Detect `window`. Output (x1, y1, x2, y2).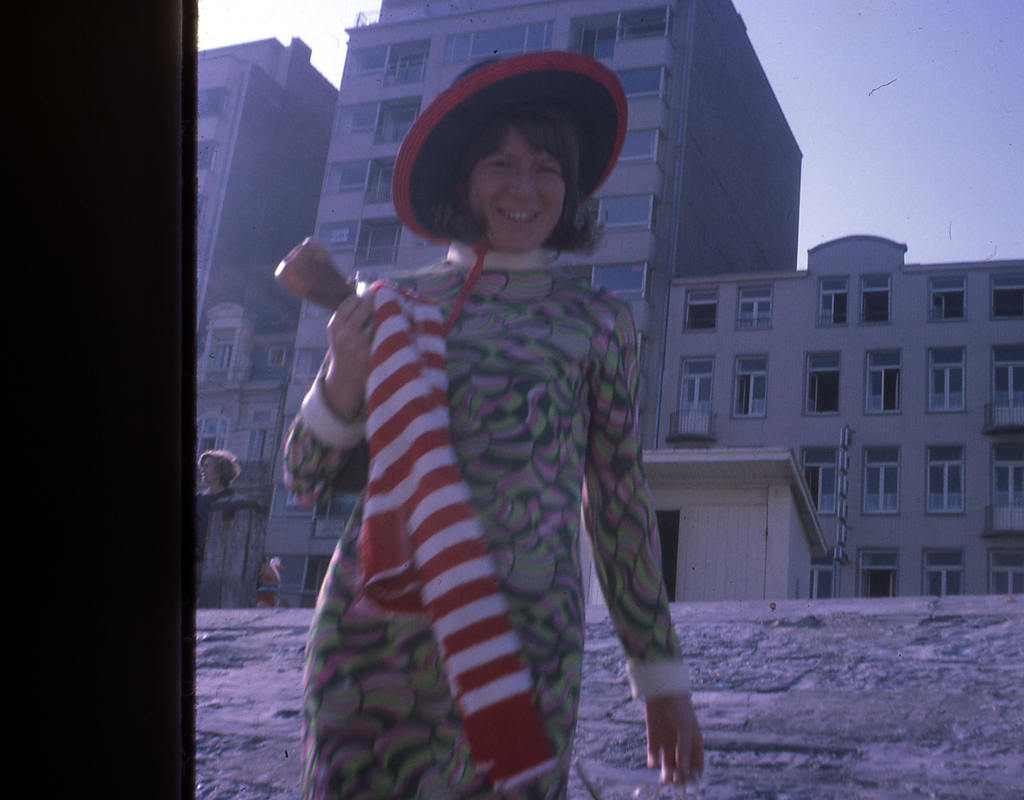
(804, 348, 842, 418).
